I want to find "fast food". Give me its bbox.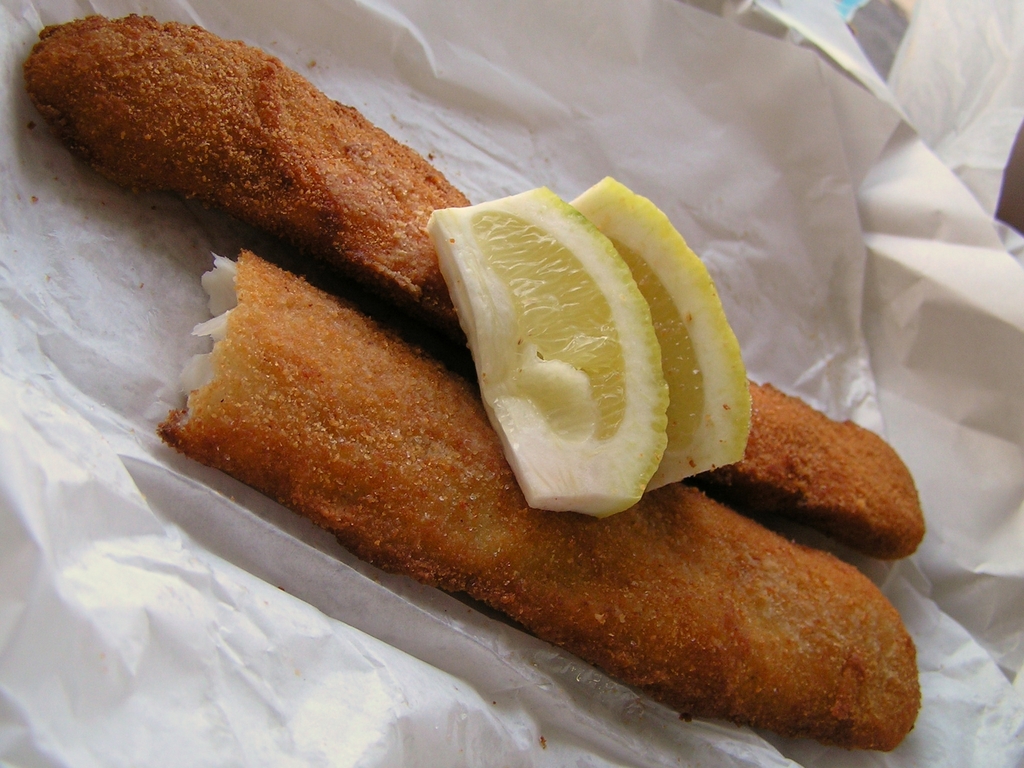
Rect(24, 12, 927, 757).
